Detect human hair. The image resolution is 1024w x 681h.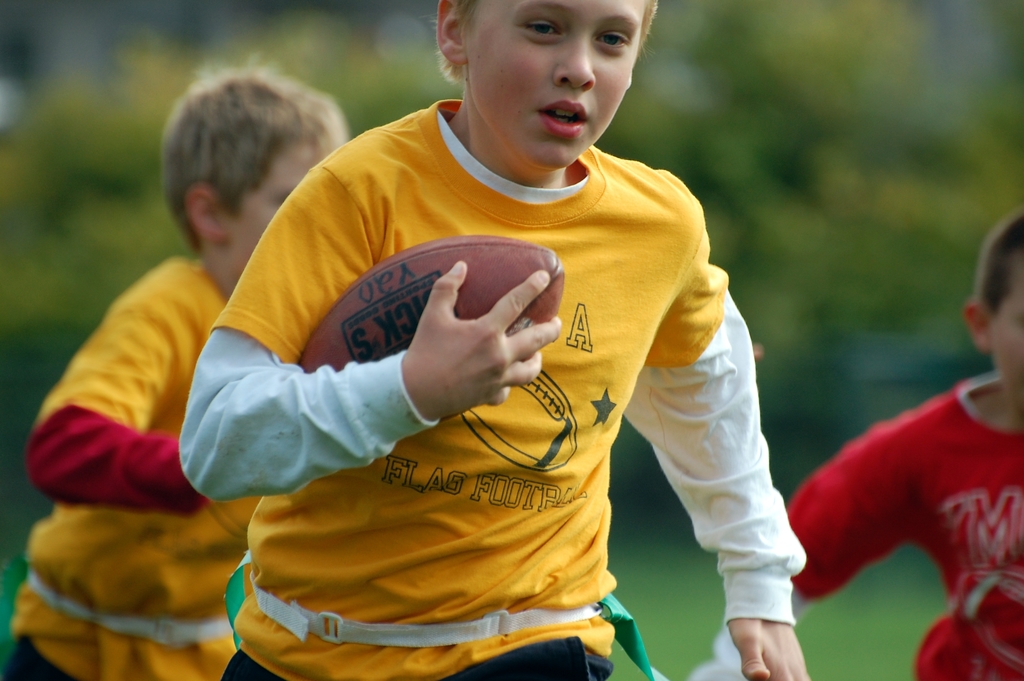
[434, 0, 660, 81].
